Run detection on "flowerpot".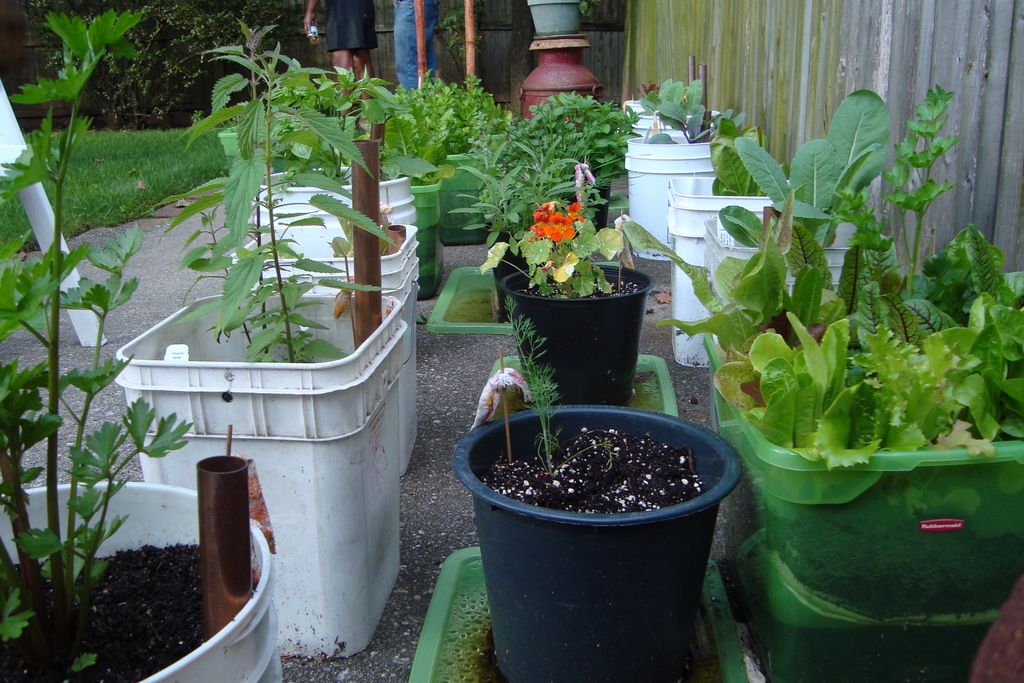
Result: box(628, 128, 714, 261).
